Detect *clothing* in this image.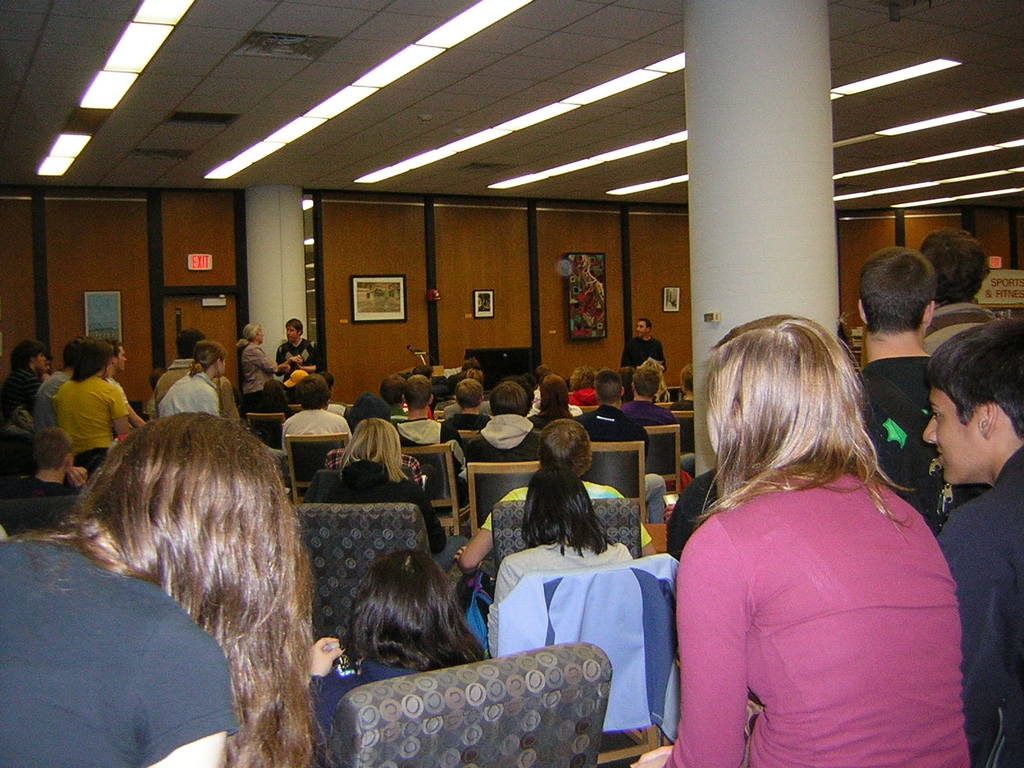
Detection: left=293, top=556, right=468, bottom=758.
